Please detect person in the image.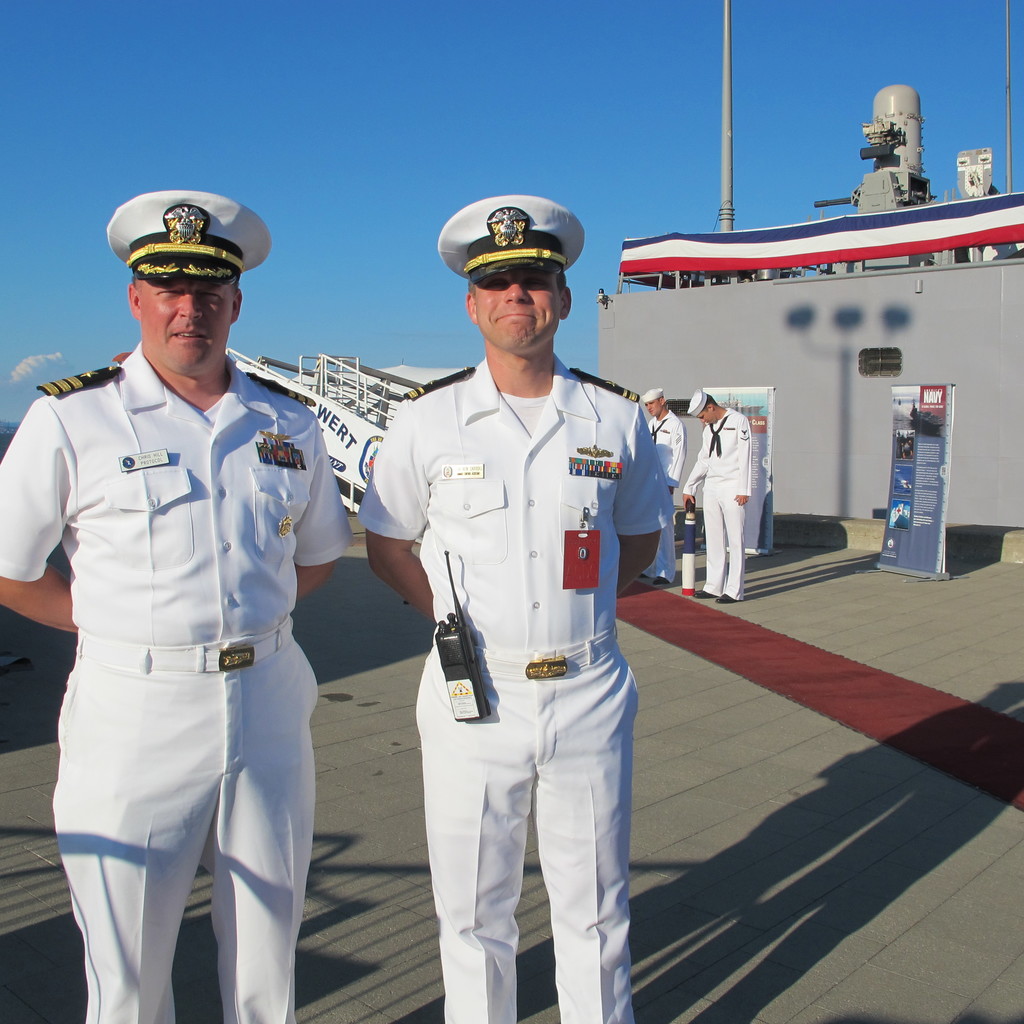
<box>26,213,346,1023</box>.
